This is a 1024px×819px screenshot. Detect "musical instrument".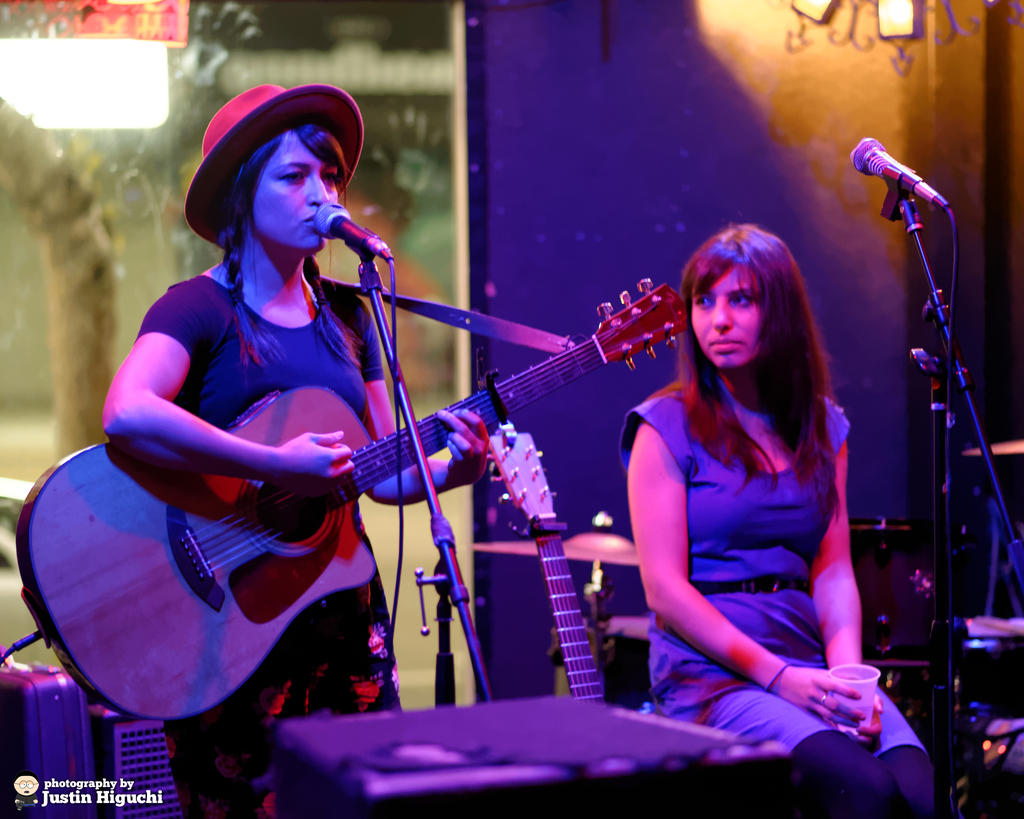
region(465, 516, 655, 575).
